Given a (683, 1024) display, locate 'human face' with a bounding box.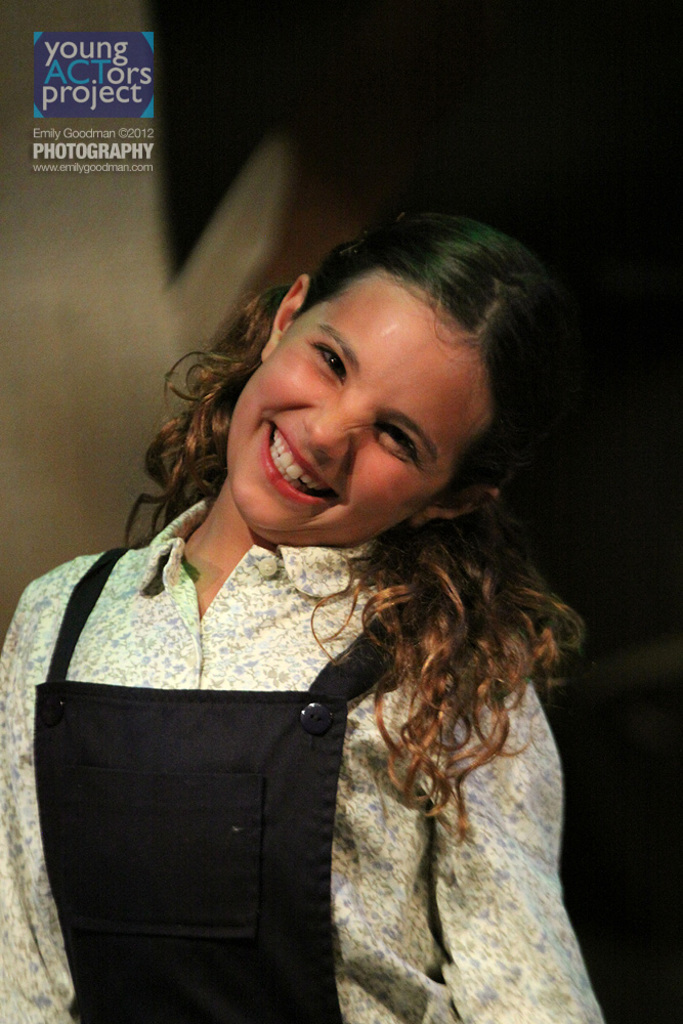
Located: pyautogui.locateOnScreen(223, 259, 503, 542).
